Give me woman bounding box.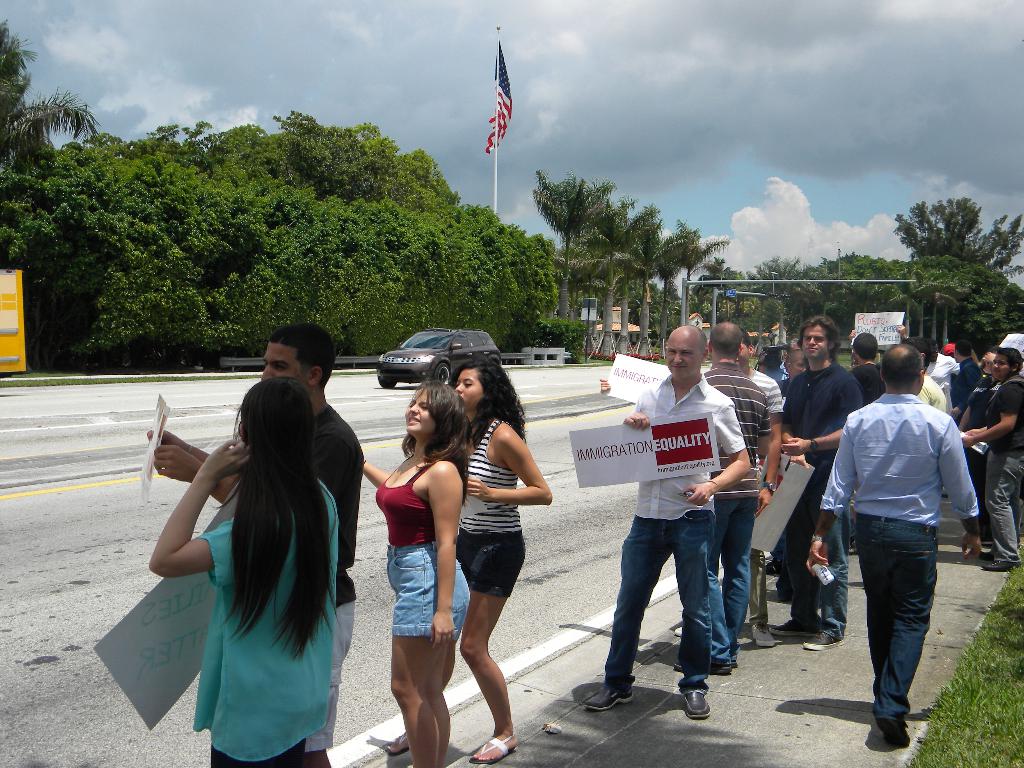
Rect(157, 337, 355, 760).
